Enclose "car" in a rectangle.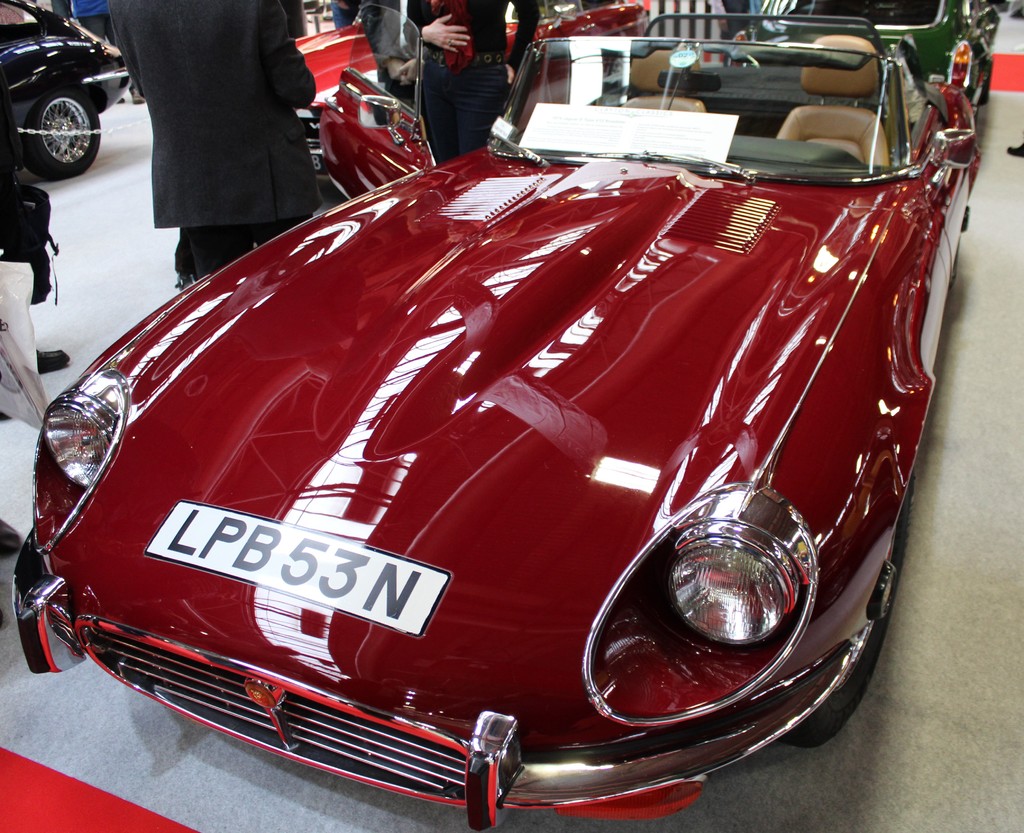
{"left": 0, "top": 0, "right": 136, "bottom": 171}.
